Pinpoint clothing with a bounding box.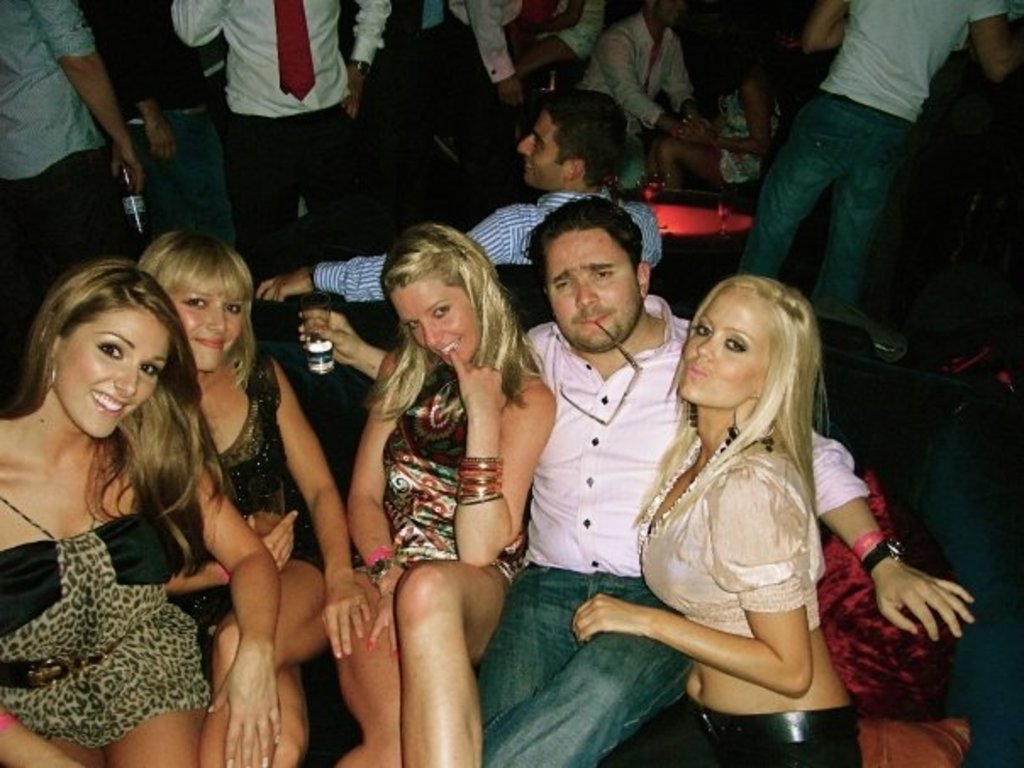
[x1=578, y1=10, x2=695, y2=141].
